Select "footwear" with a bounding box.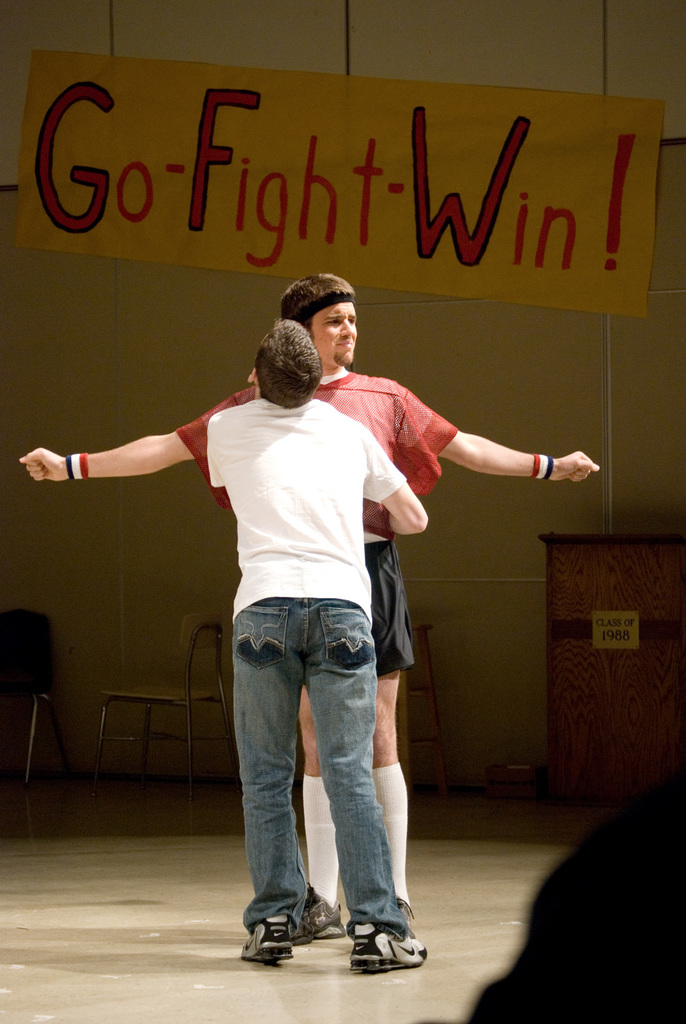
locate(233, 905, 311, 976).
